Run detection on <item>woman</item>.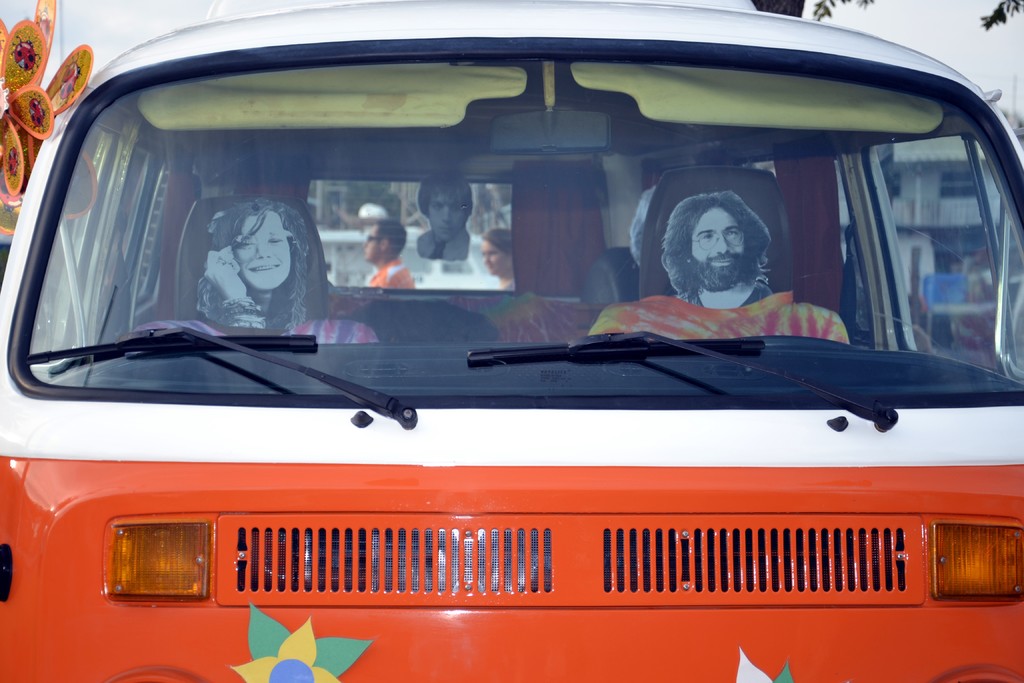
Result: bbox=[199, 200, 311, 325].
